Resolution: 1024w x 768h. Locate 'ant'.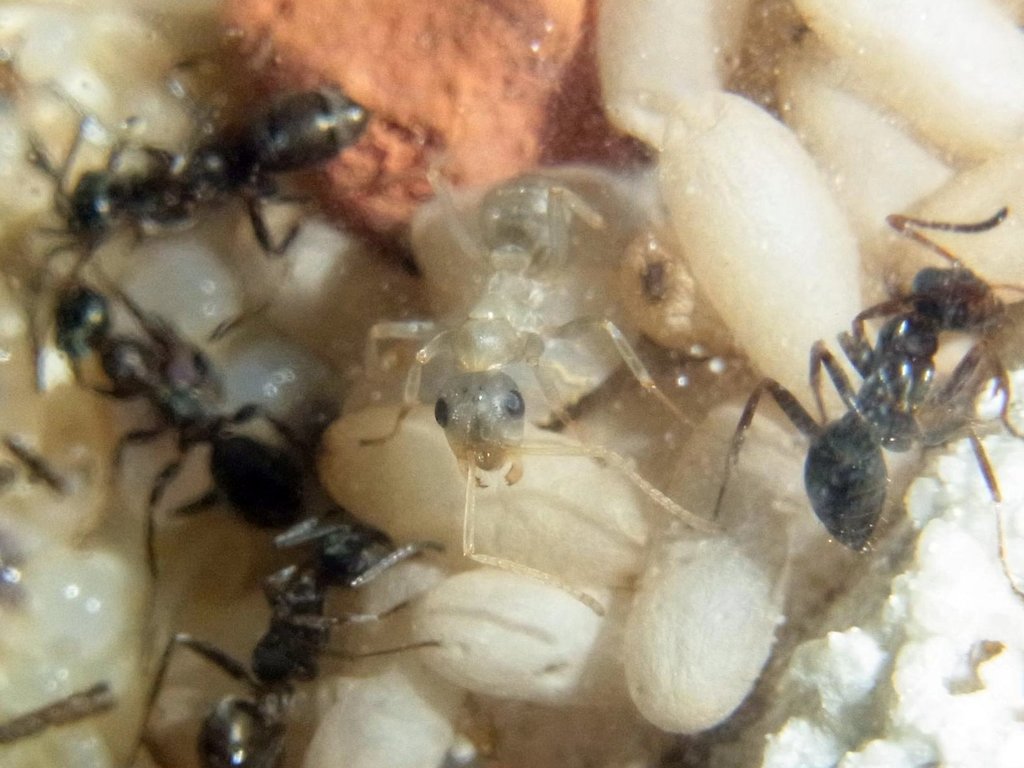
{"x1": 342, "y1": 117, "x2": 724, "y2": 541}.
